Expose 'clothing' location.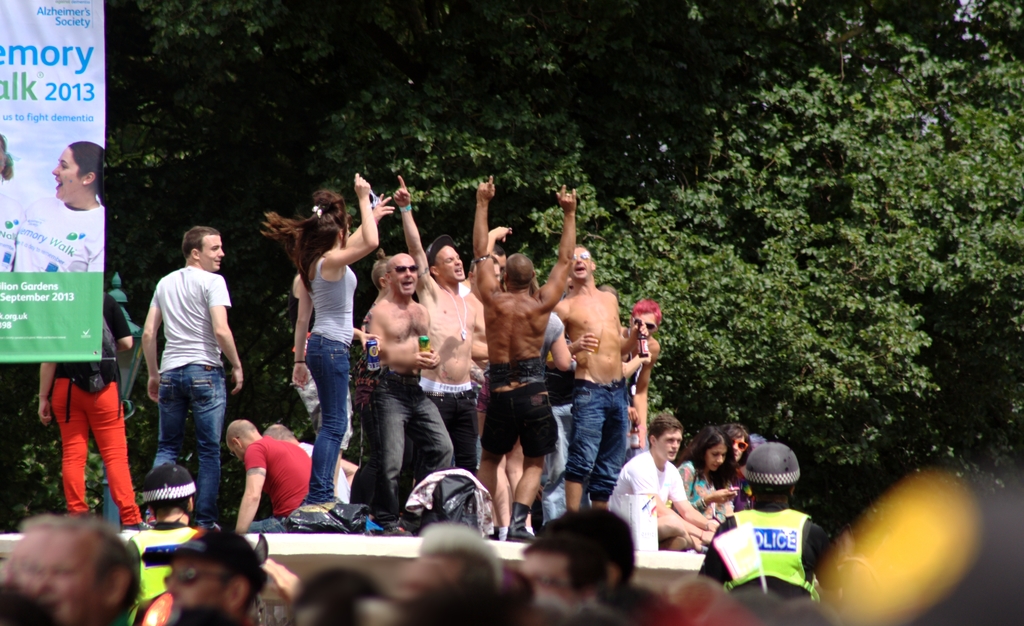
Exposed at [x1=301, y1=441, x2=351, y2=500].
